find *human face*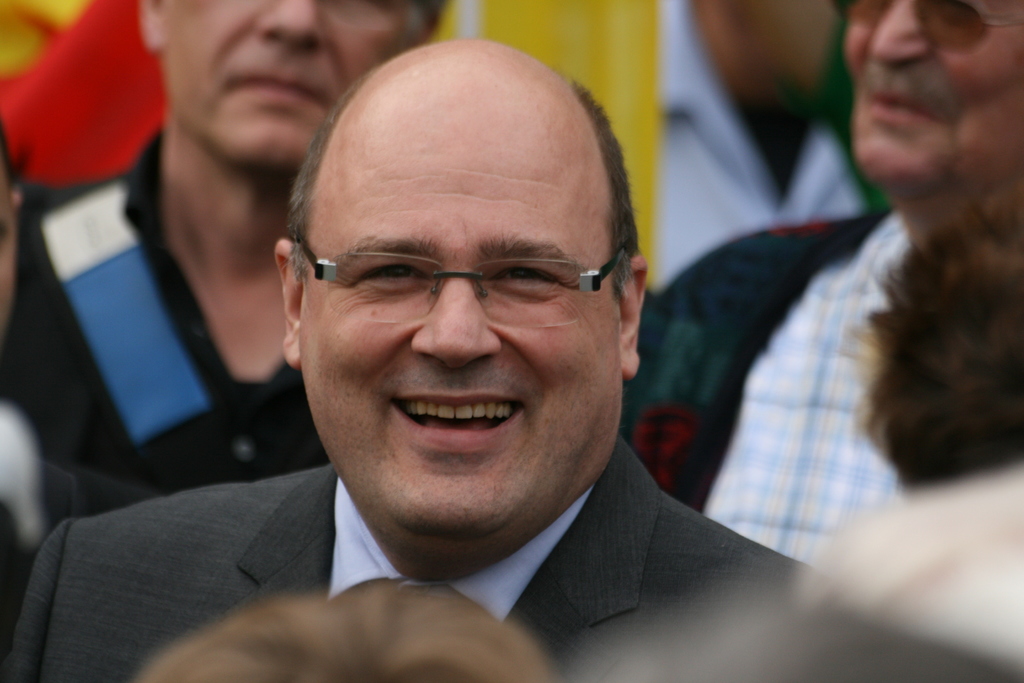
crop(304, 159, 621, 524)
